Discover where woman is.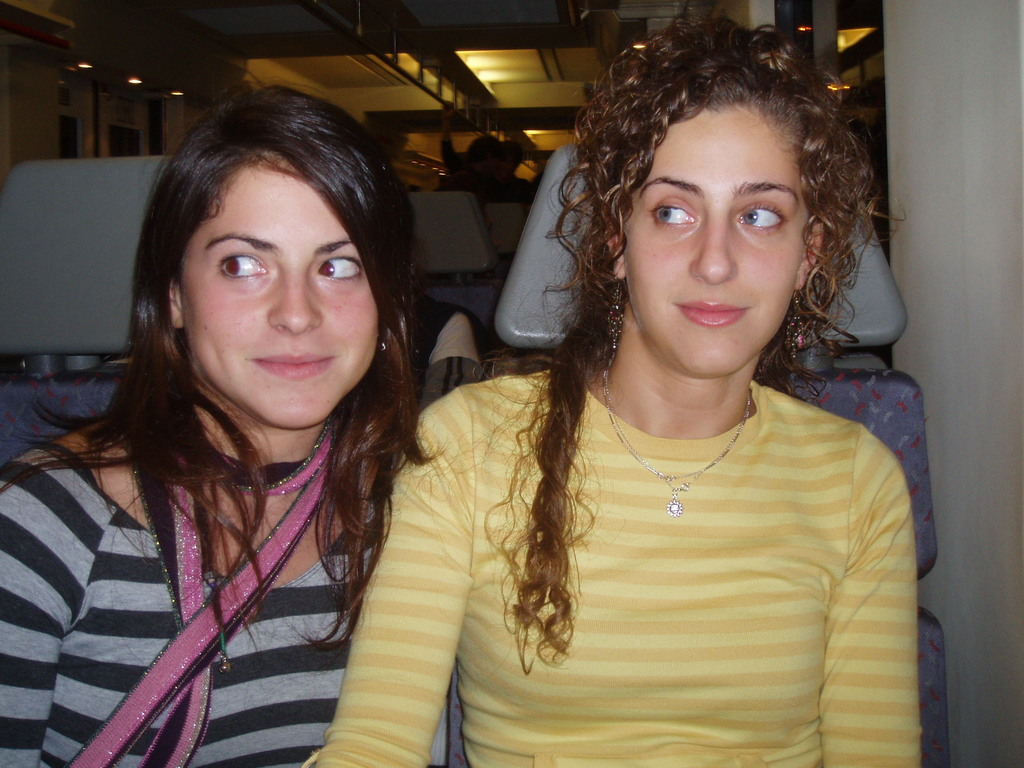
Discovered at (left=309, top=0, right=924, bottom=767).
